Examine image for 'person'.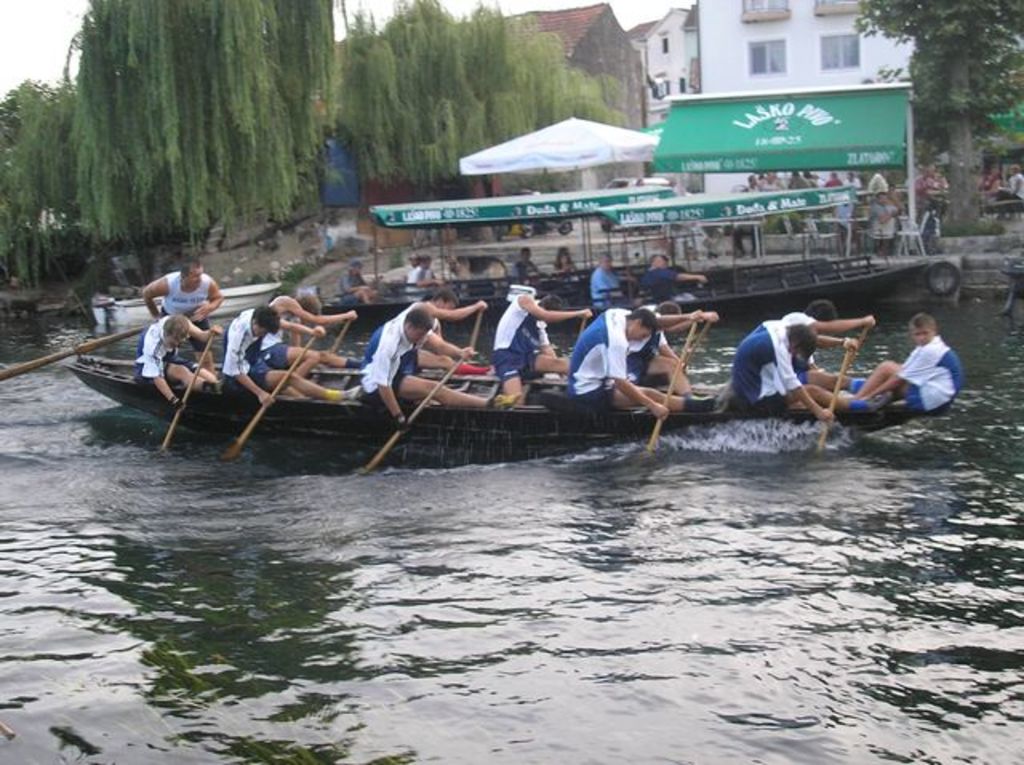
Examination result: pyautogui.locateOnScreen(421, 250, 435, 282).
